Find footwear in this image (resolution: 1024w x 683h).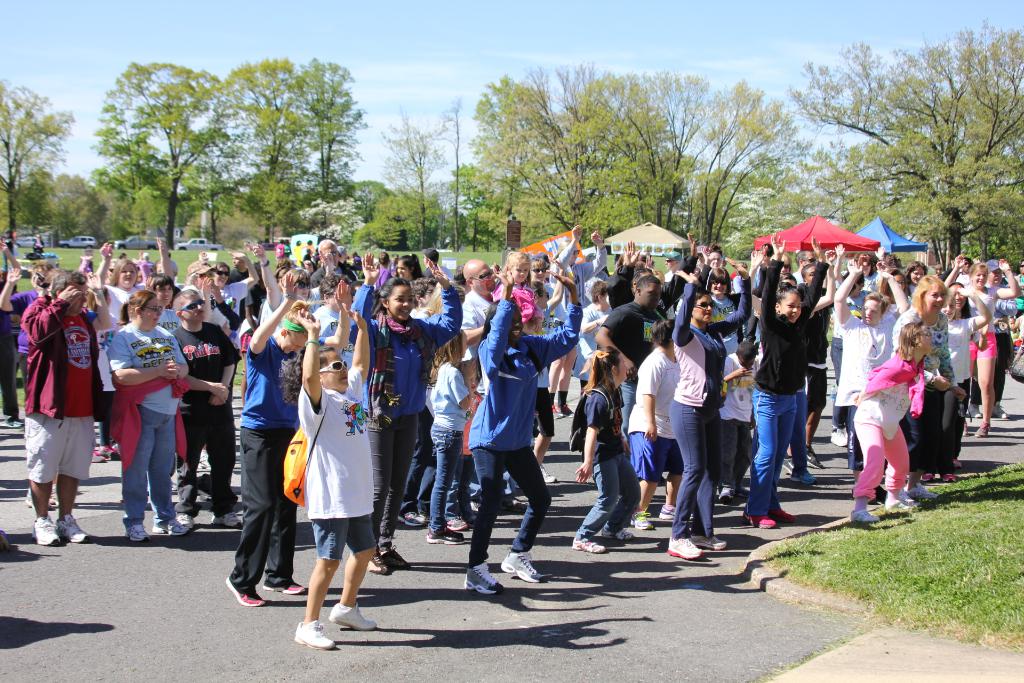
<box>883,494,911,513</box>.
